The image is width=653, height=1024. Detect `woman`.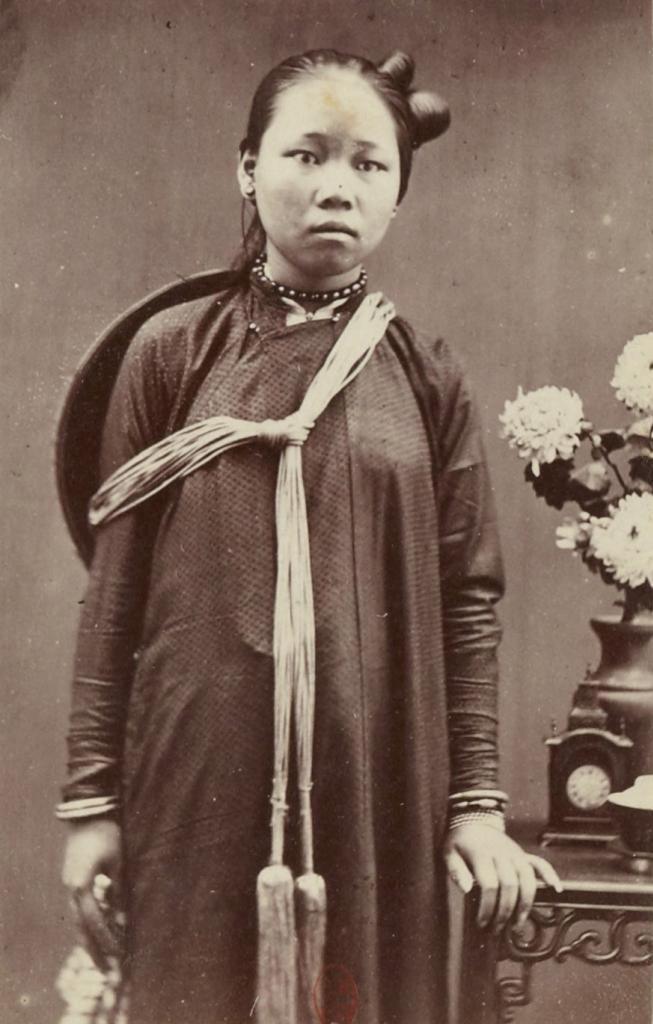
Detection: [x1=50, y1=45, x2=568, y2=1023].
